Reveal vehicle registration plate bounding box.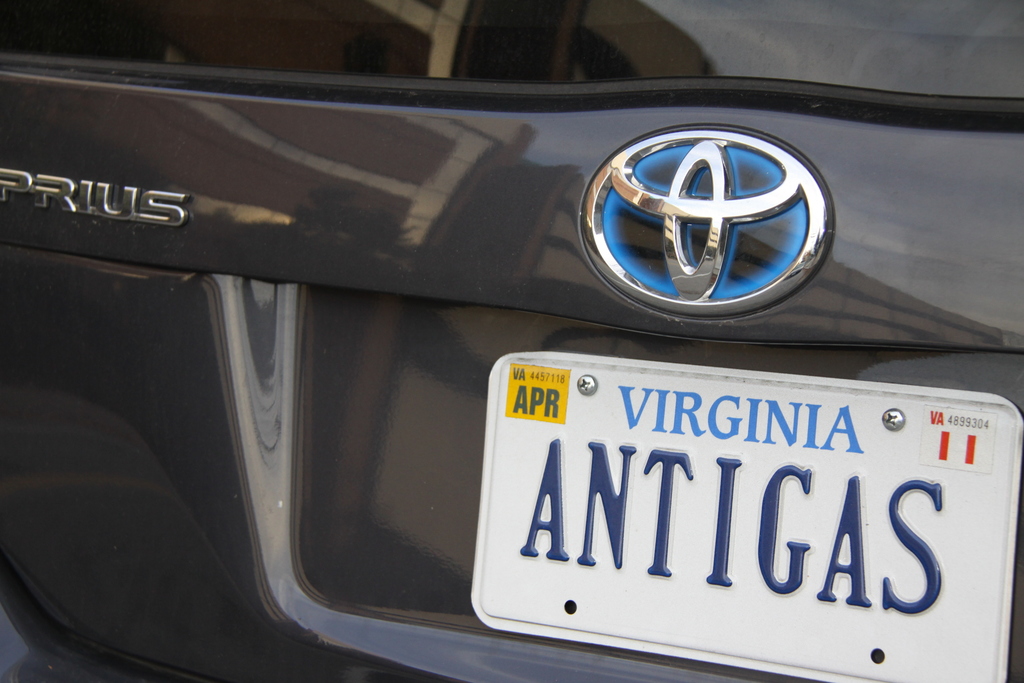
Revealed: left=468, top=352, right=1023, bottom=682.
